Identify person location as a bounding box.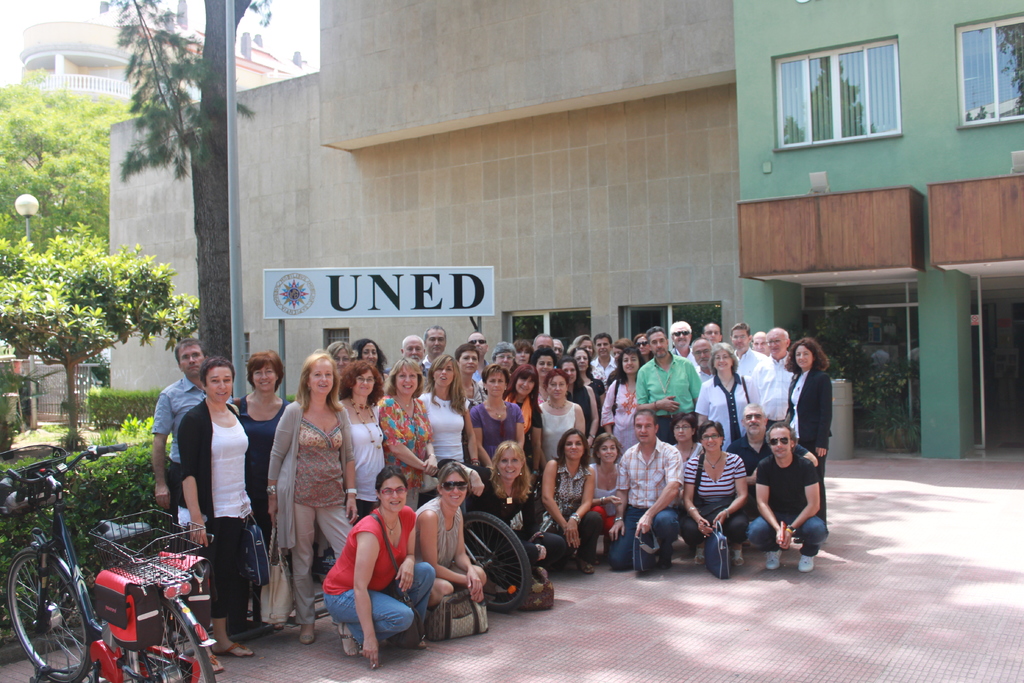
box=[333, 466, 416, 662].
